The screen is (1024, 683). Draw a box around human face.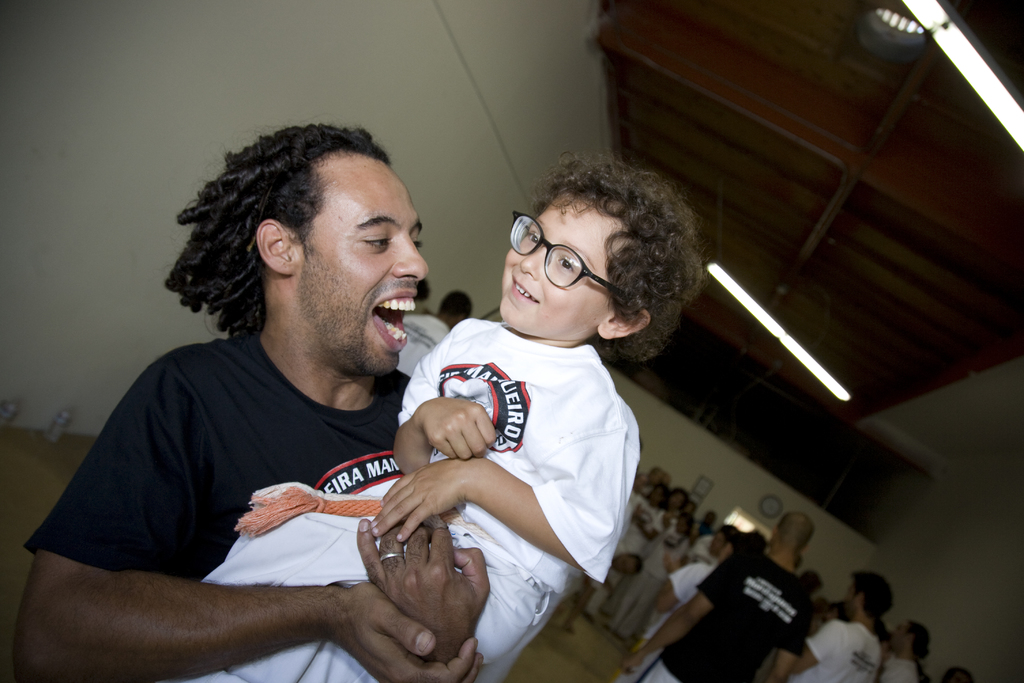
<region>294, 161, 435, 378</region>.
